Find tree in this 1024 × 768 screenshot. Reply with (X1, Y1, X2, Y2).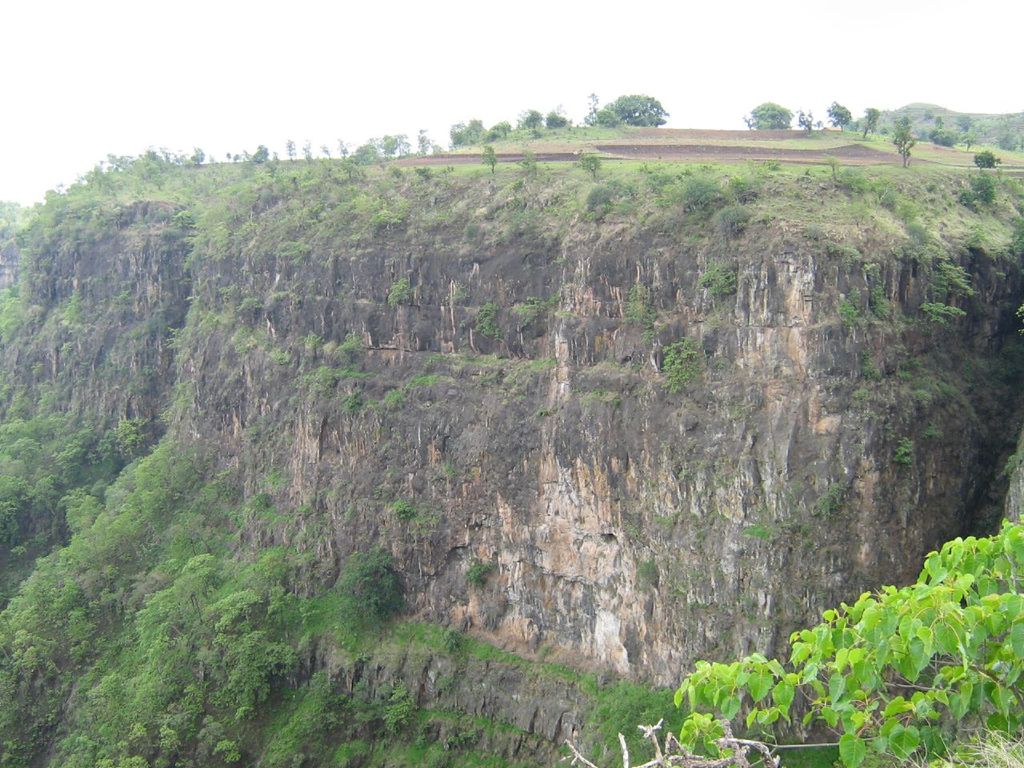
(347, 146, 374, 164).
